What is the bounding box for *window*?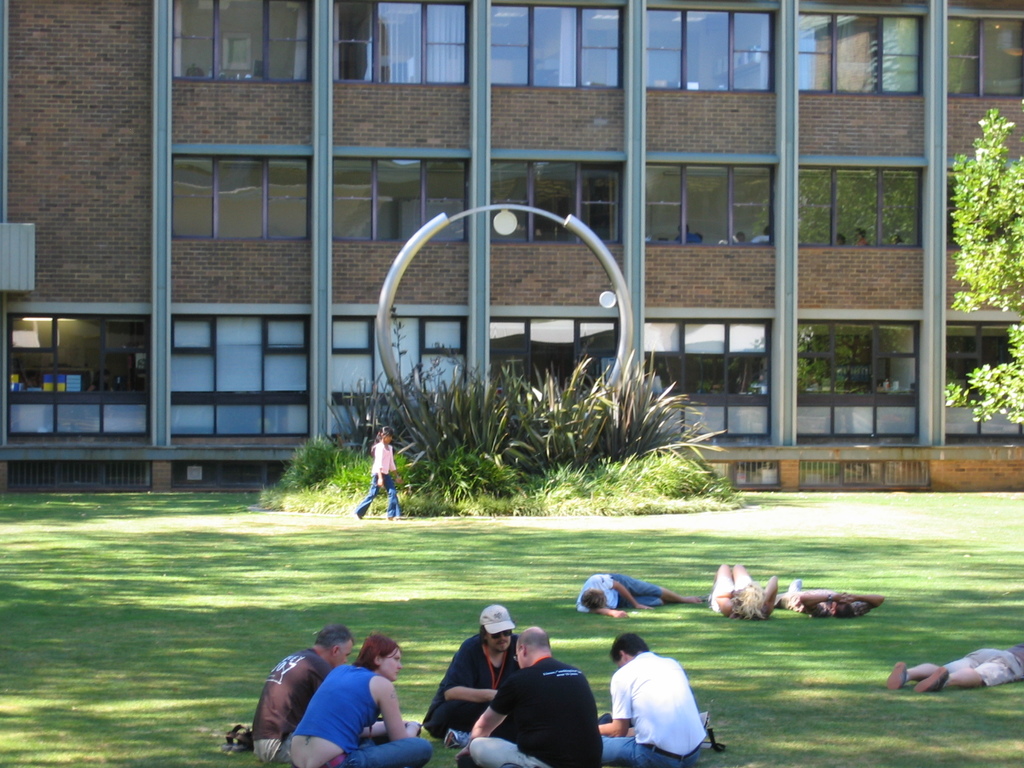
[10, 315, 153, 436].
